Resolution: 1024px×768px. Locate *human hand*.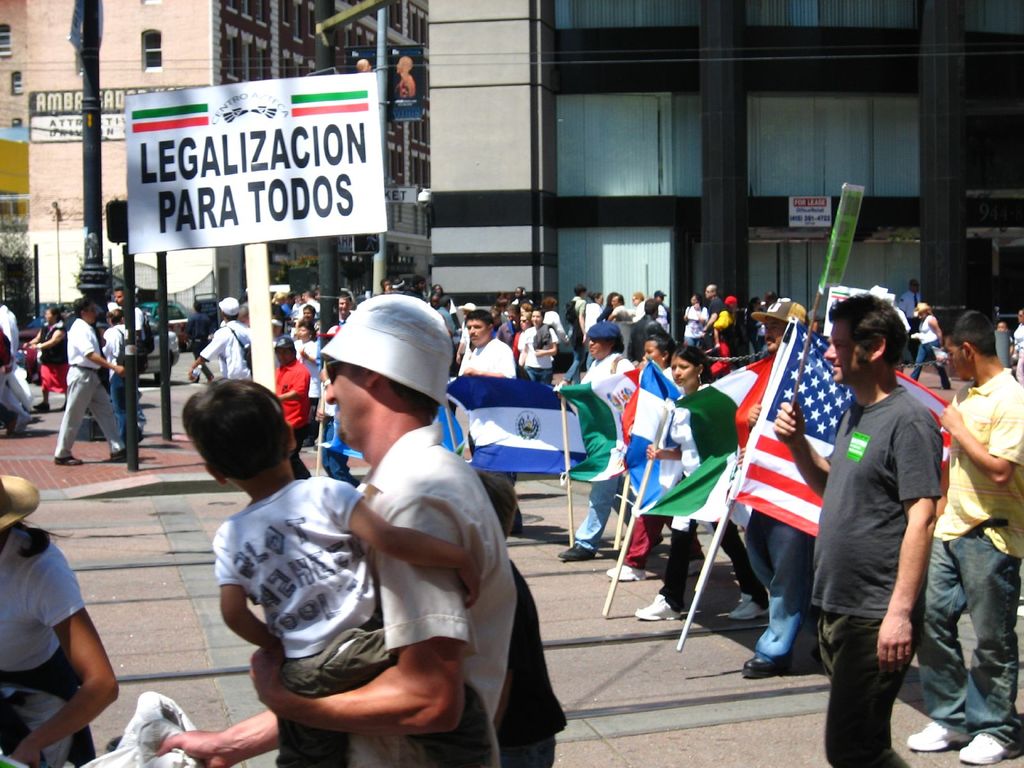
box(248, 634, 285, 711).
